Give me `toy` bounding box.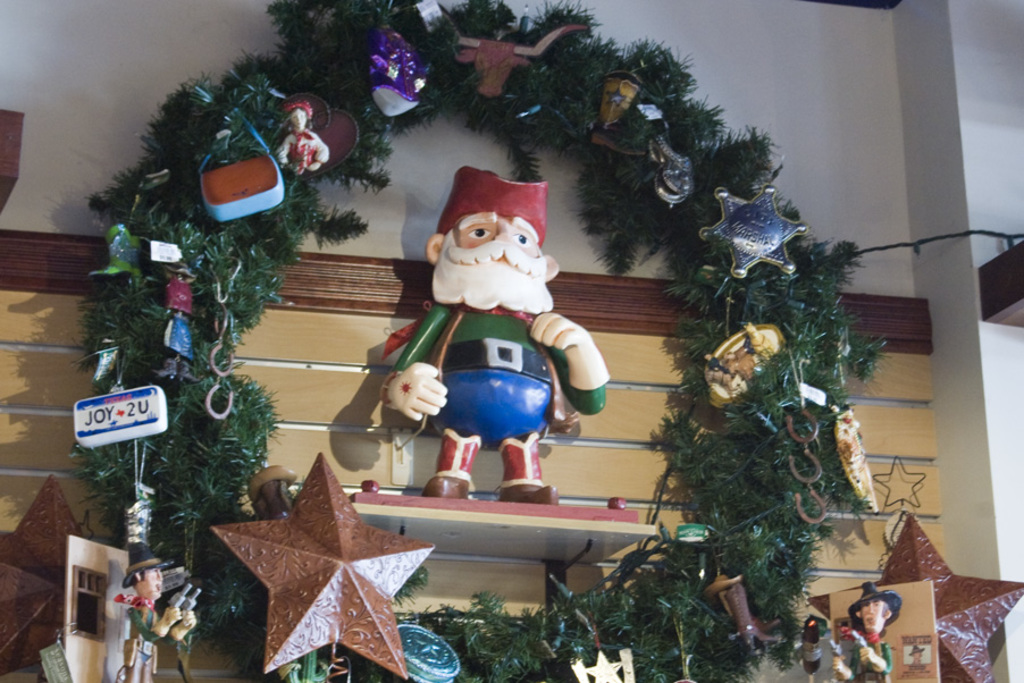
select_region(112, 543, 193, 682).
